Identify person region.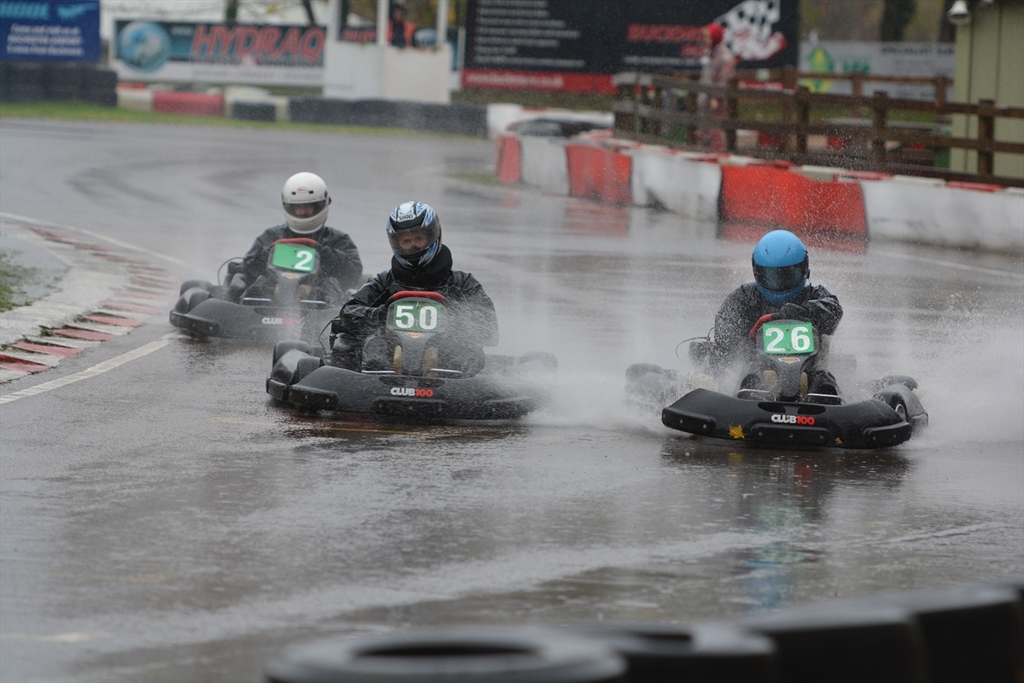
Region: locate(689, 241, 841, 408).
